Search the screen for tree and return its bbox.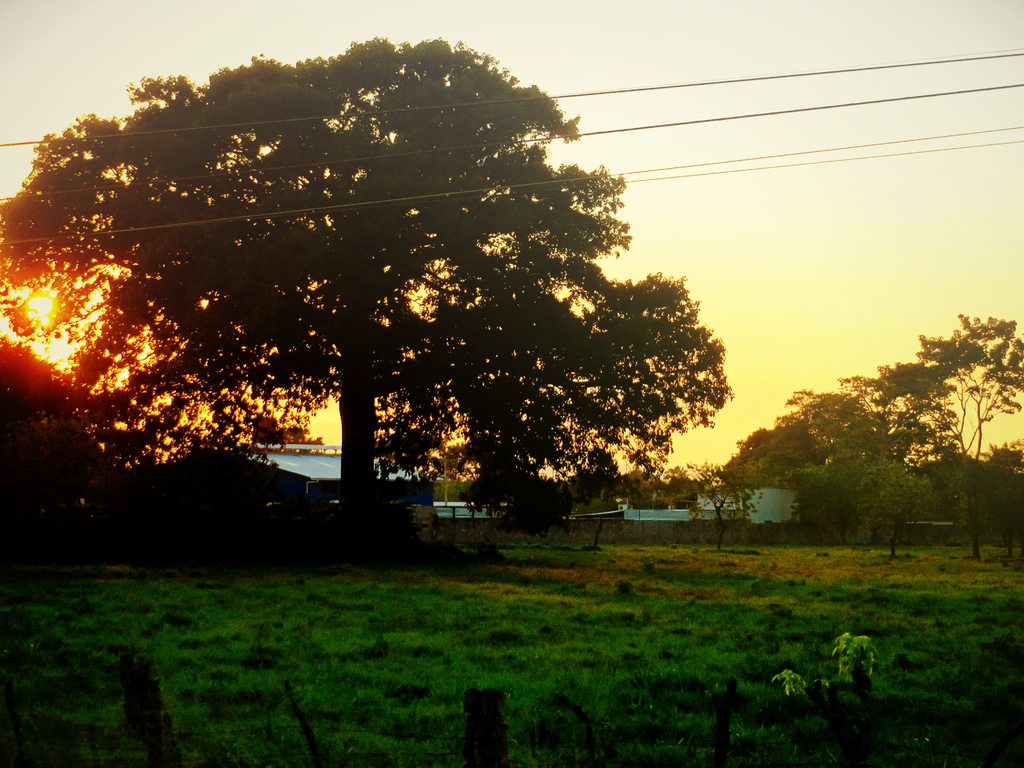
Found: pyautogui.locateOnScreen(662, 460, 712, 515).
